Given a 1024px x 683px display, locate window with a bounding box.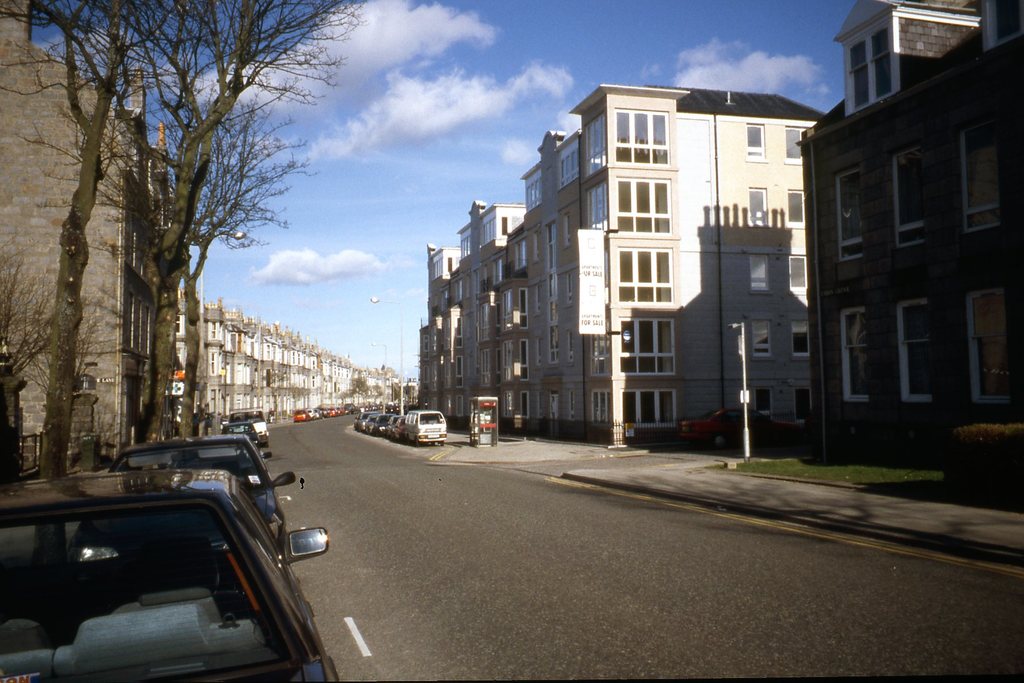
Located: x1=628 y1=388 x2=678 y2=427.
